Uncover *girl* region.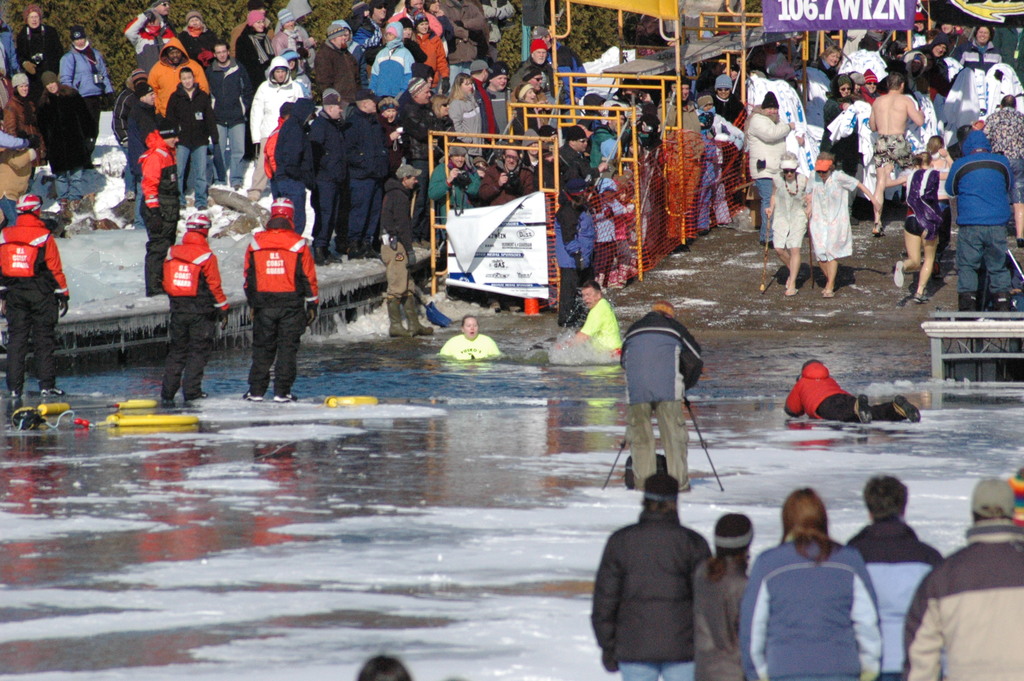
Uncovered: rect(689, 511, 757, 680).
